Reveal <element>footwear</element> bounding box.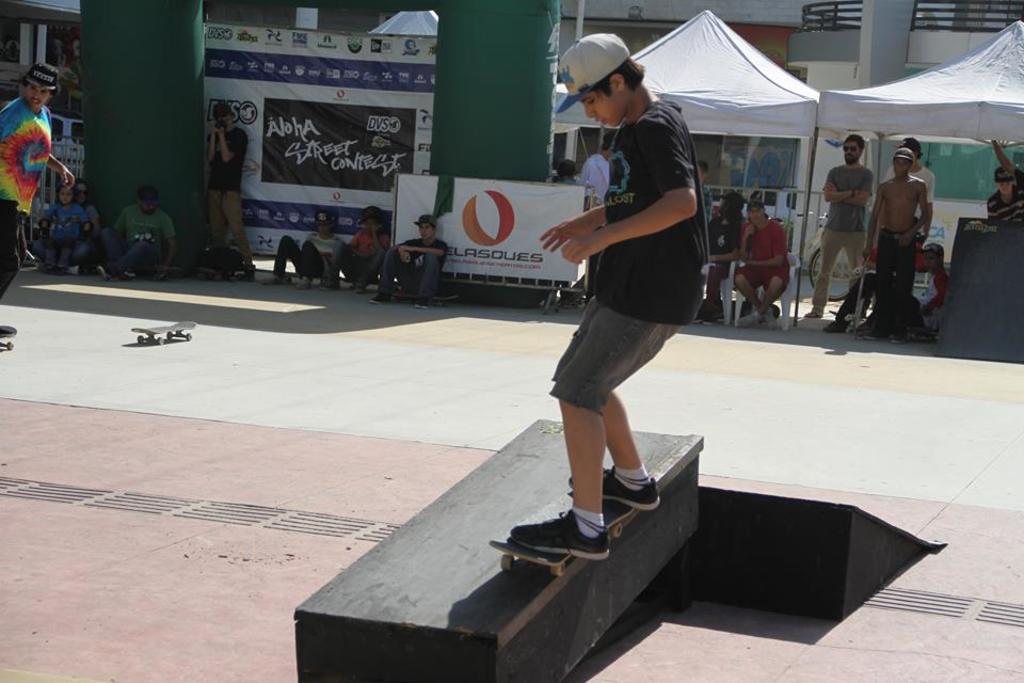
Revealed: (565, 464, 661, 509).
